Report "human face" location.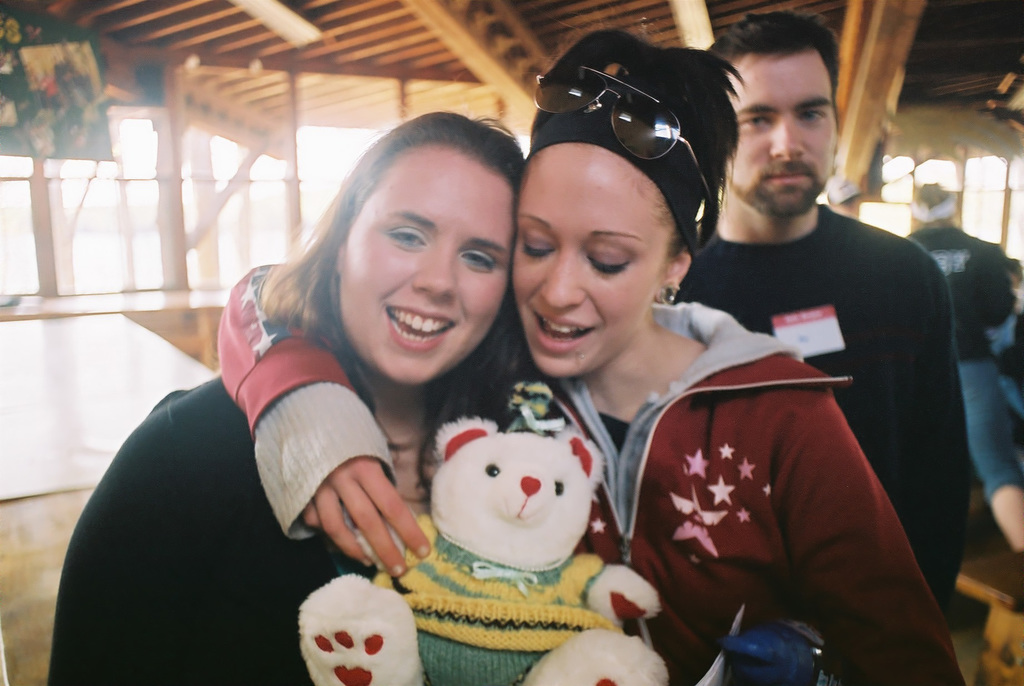
Report: {"left": 724, "top": 42, "right": 840, "bottom": 215}.
